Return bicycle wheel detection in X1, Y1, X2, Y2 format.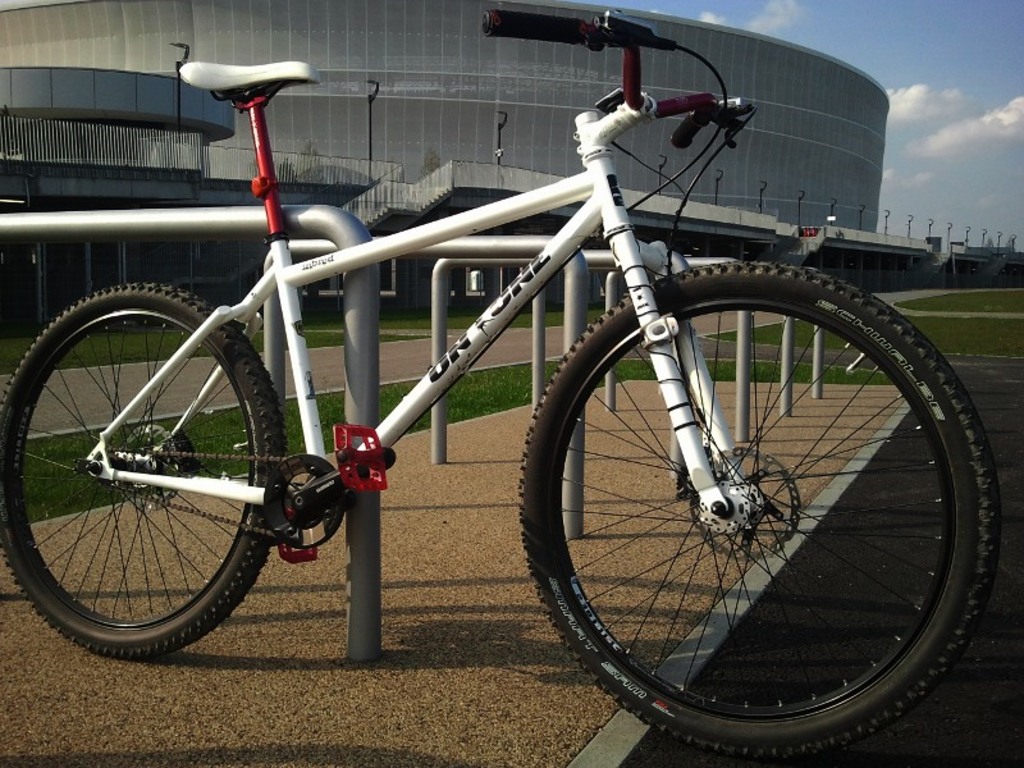
516, 271, 975, 753.
